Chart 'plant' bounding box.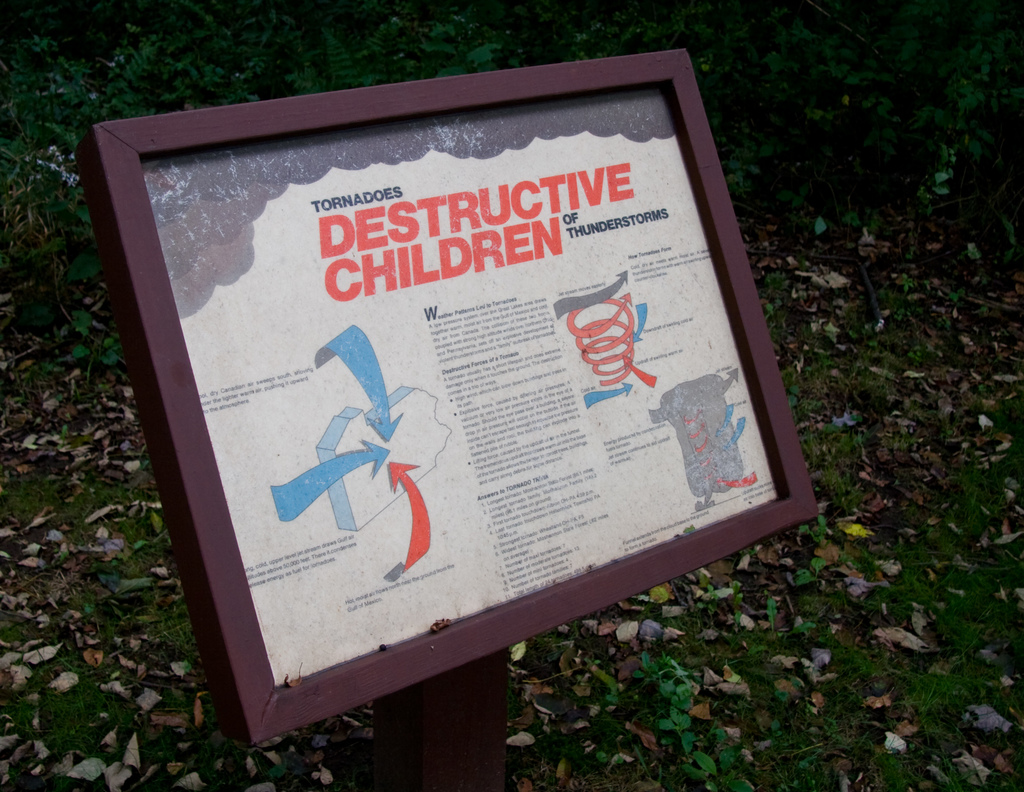
Charted: (631,654,715,775).
